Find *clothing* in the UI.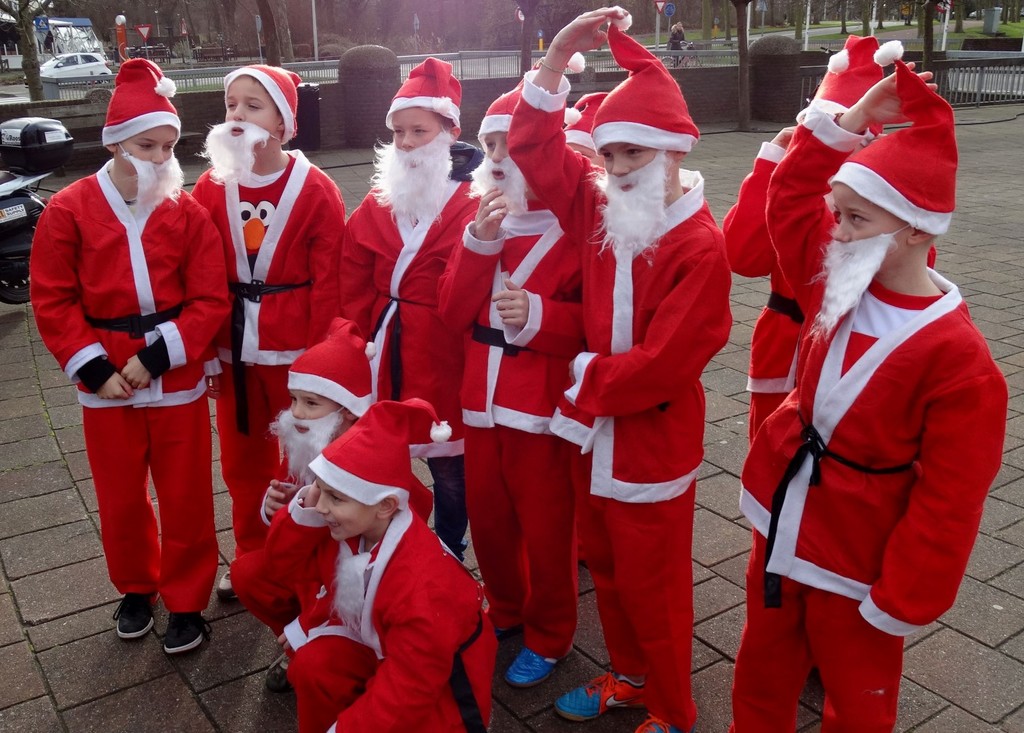
UI element at bbox=[210, 357, 317, 591].
